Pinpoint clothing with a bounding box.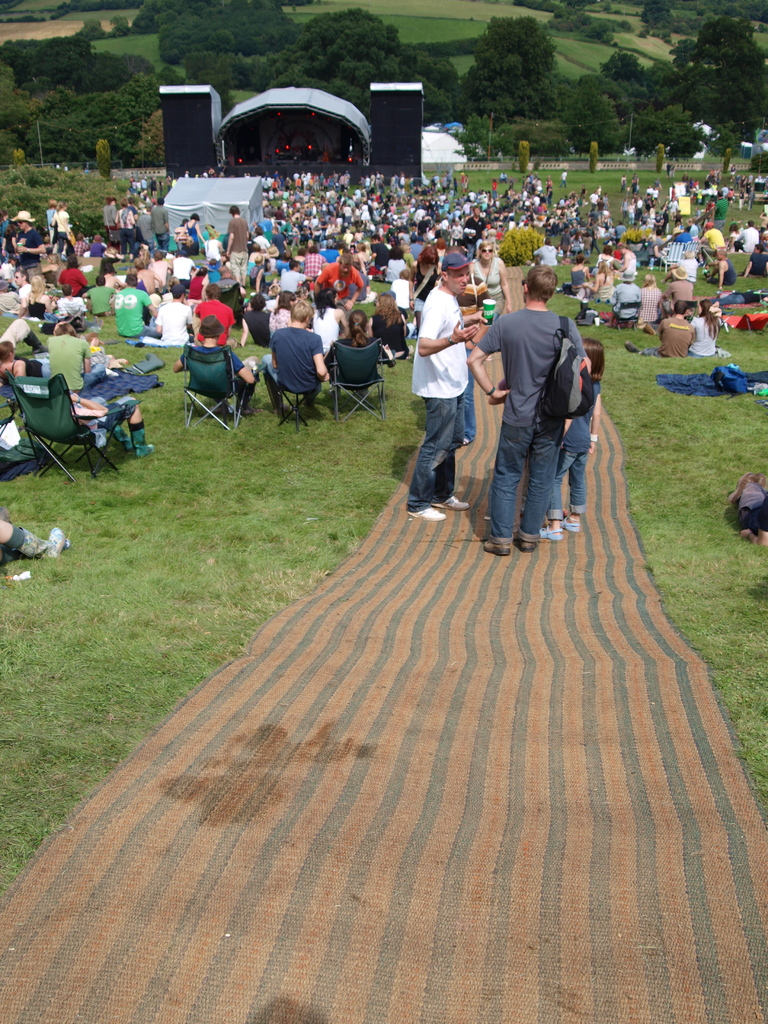
rect(270, 233, 287, 258).
